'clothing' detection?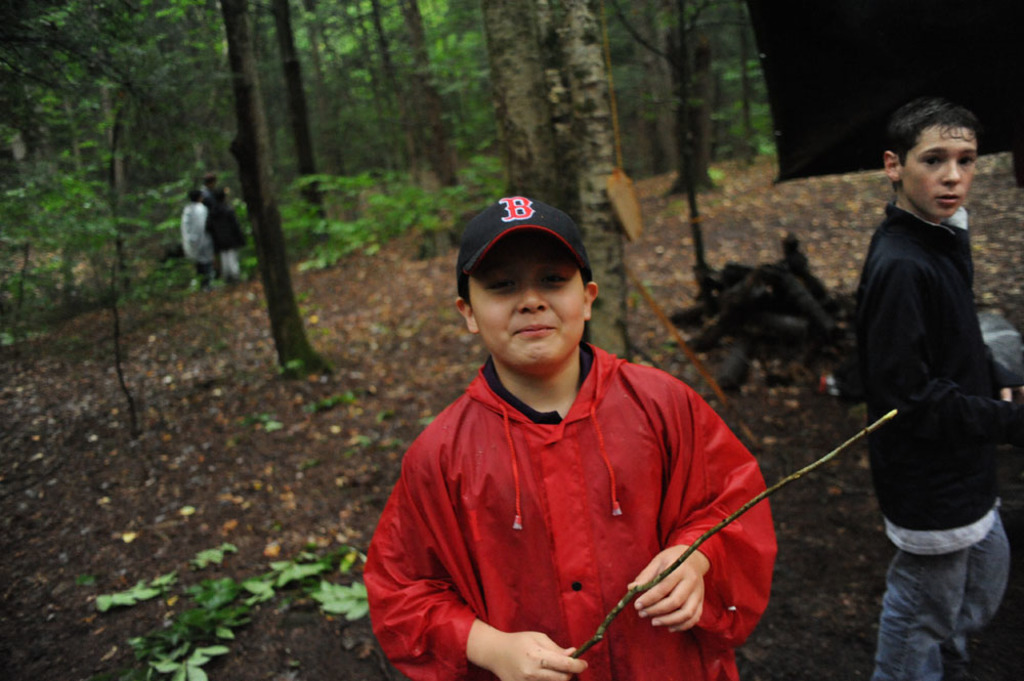
<bbox>846, 204, 1017, 680</bbox>
